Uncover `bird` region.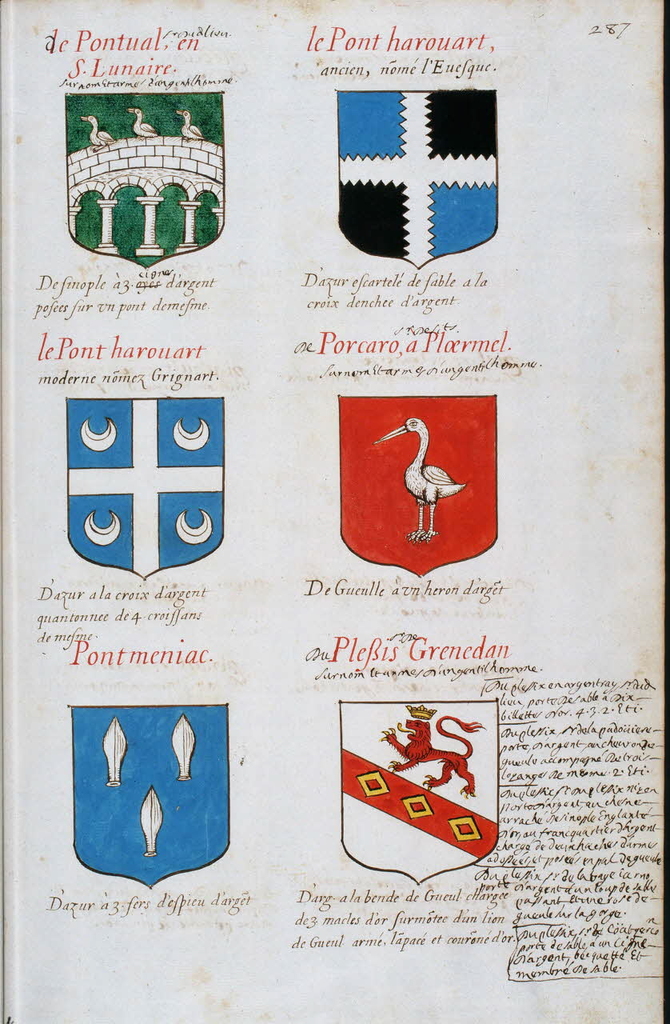
Uncovered: <box>74,108,114,150</box>.
